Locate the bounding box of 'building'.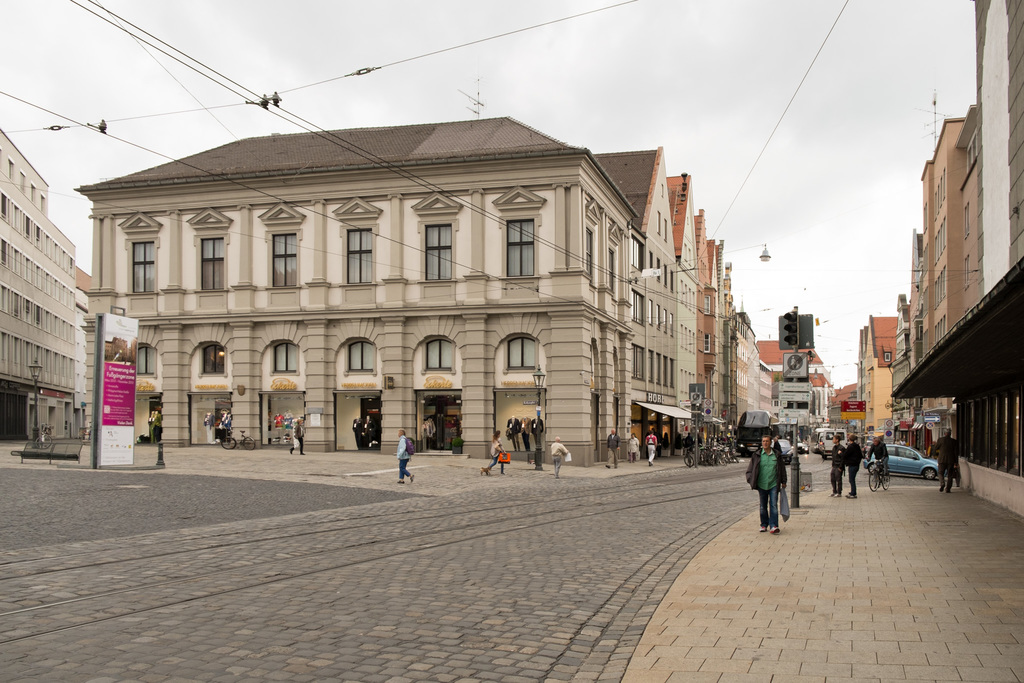
Bounding box: 694,210,705,403.
